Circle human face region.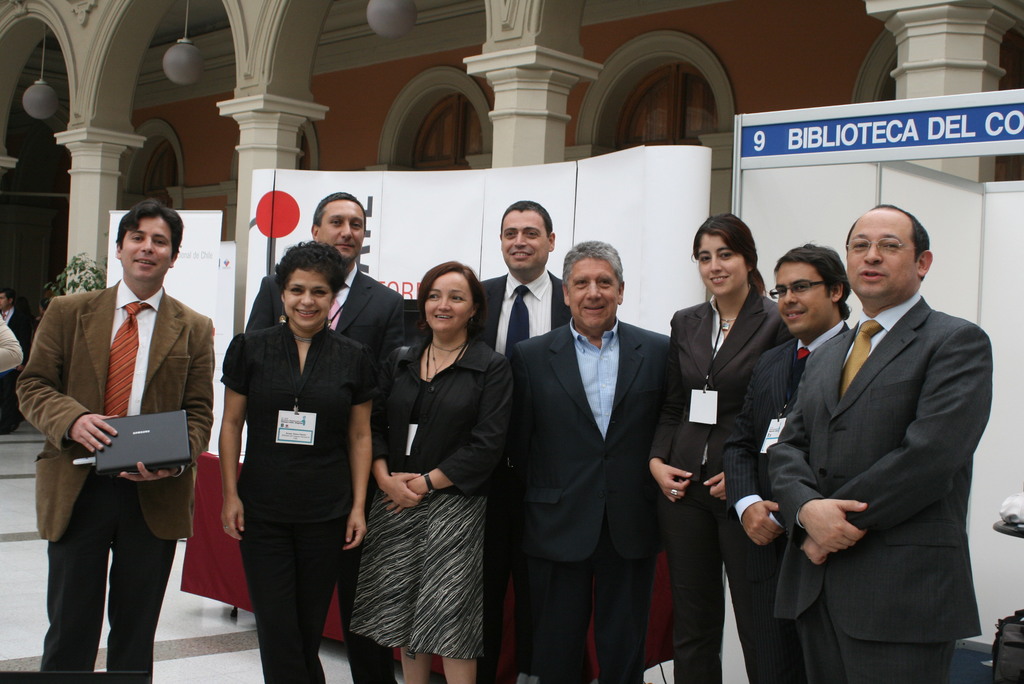
Region: [left=425, top=272, right=474, bottom=332].
